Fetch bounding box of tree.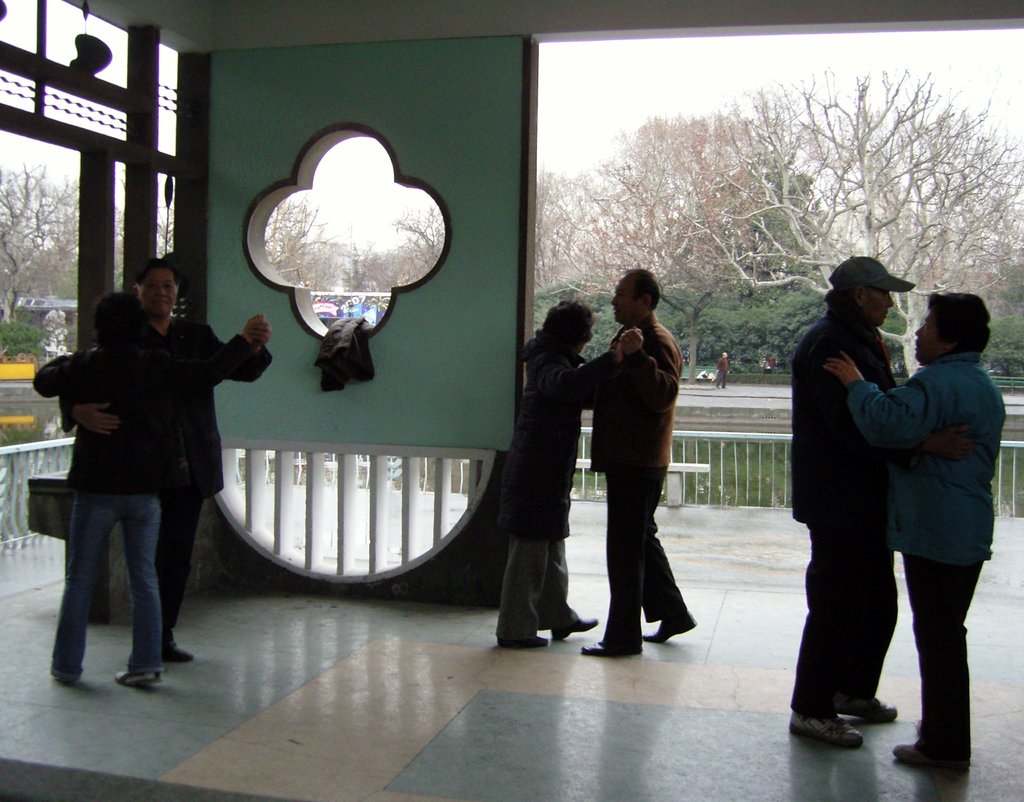
Bbox: [x1=531, y1=101, x2=786, y2=395].
